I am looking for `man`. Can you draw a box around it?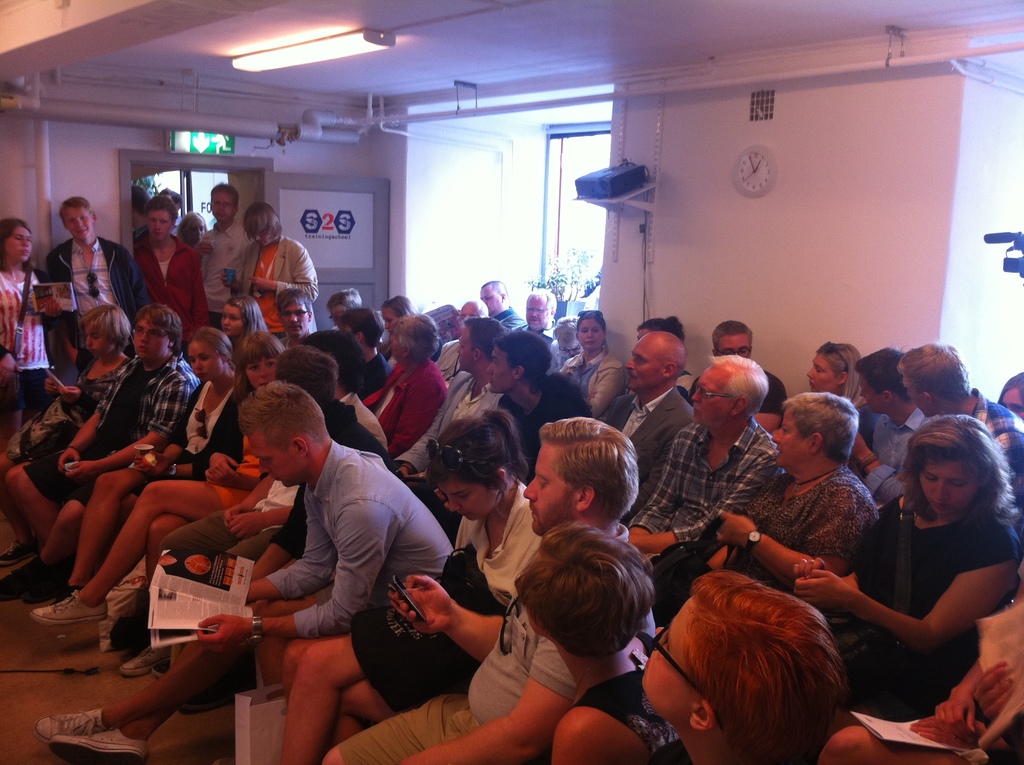
Sure, the bounding box is left=190, top=179, right=252, bottom=325.
